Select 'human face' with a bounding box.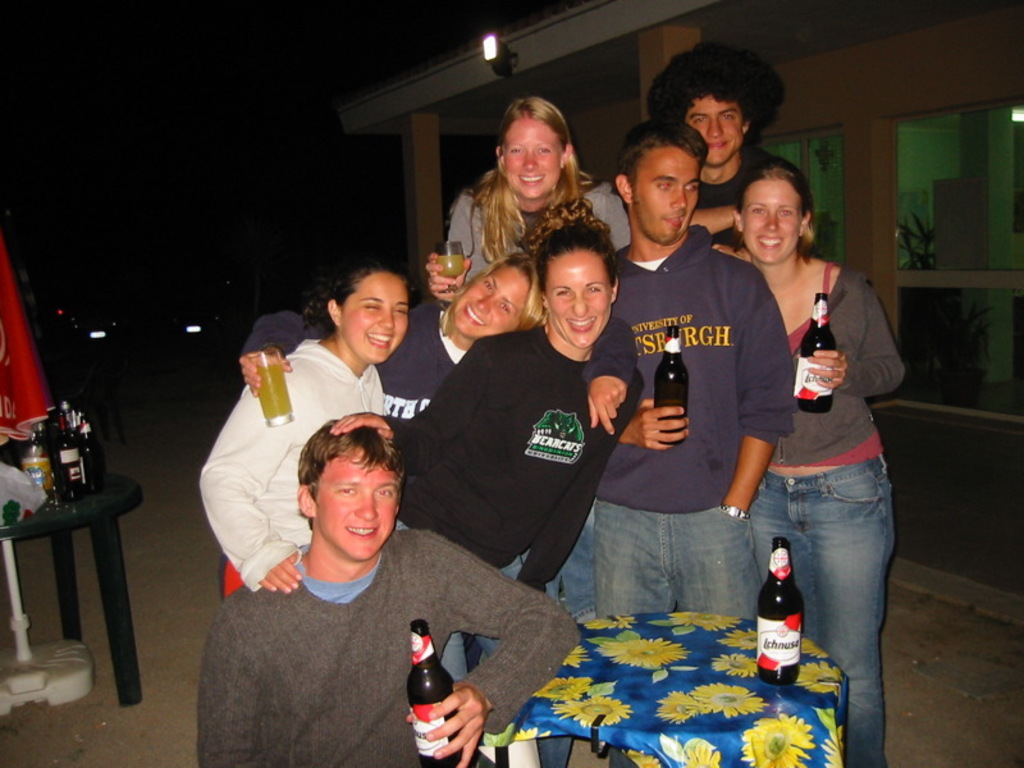
x1=456 y1=265 x2=535 y2=340.
